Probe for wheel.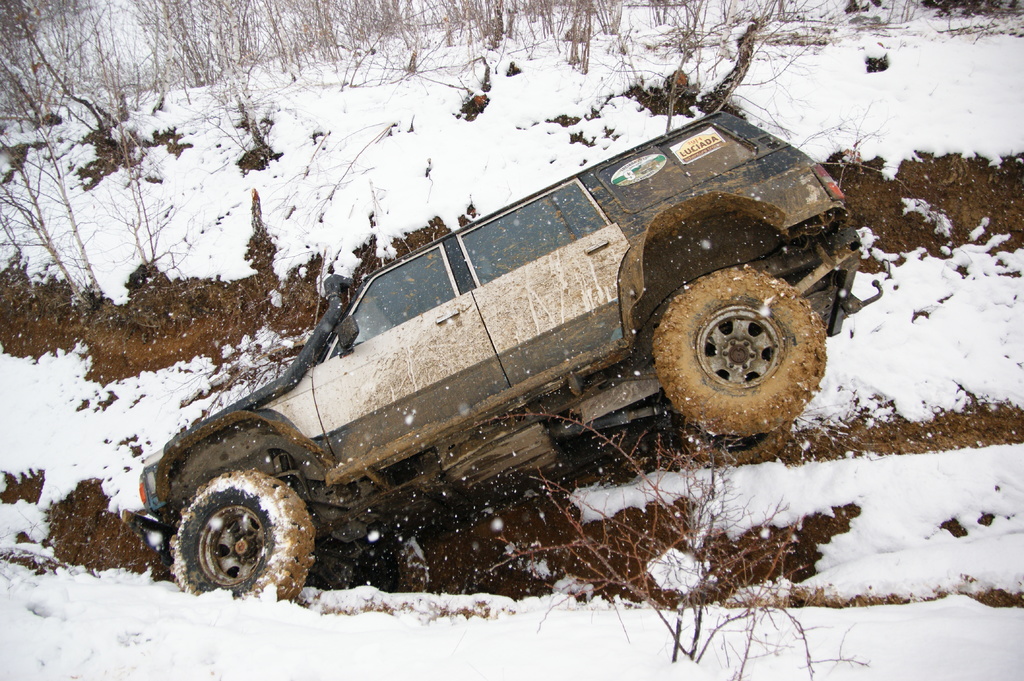
Probe result: rect(655, 261, 834, 429).
